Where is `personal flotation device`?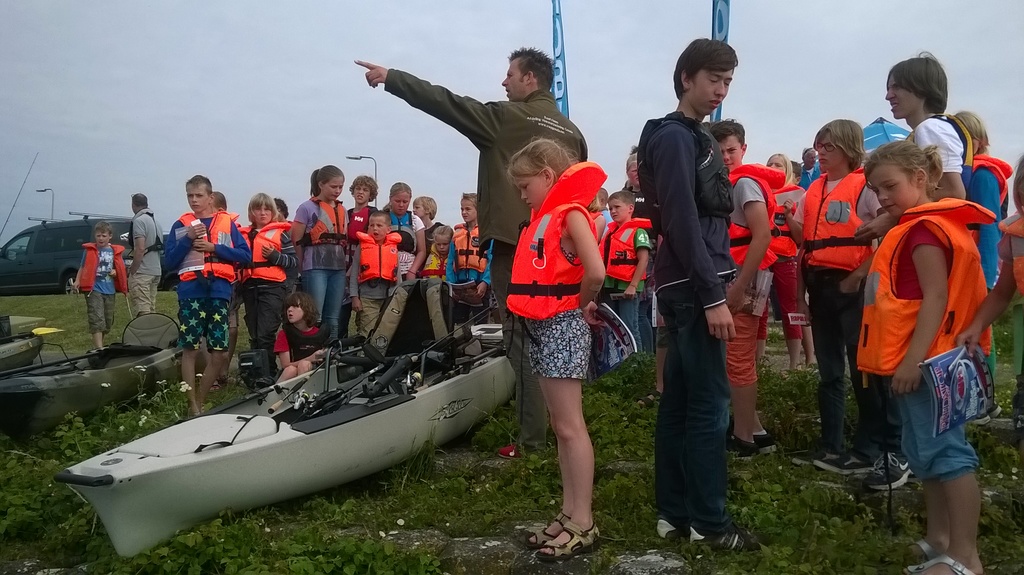
537 159 836 574.
